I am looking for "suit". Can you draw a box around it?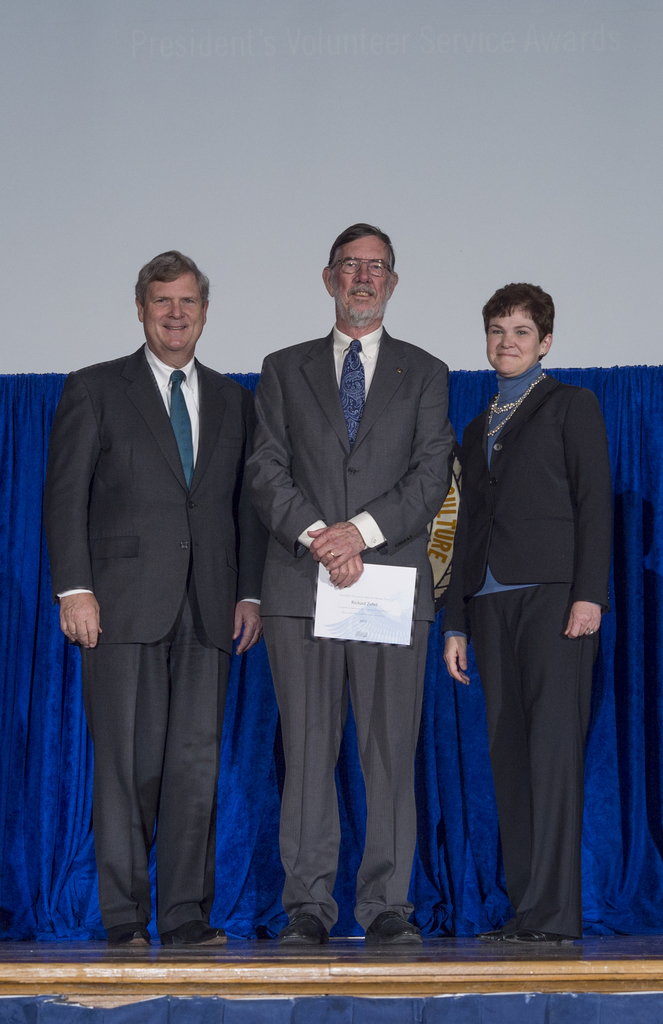
Sure, the bounding box is bbox=[50, 209, 266, 964].
